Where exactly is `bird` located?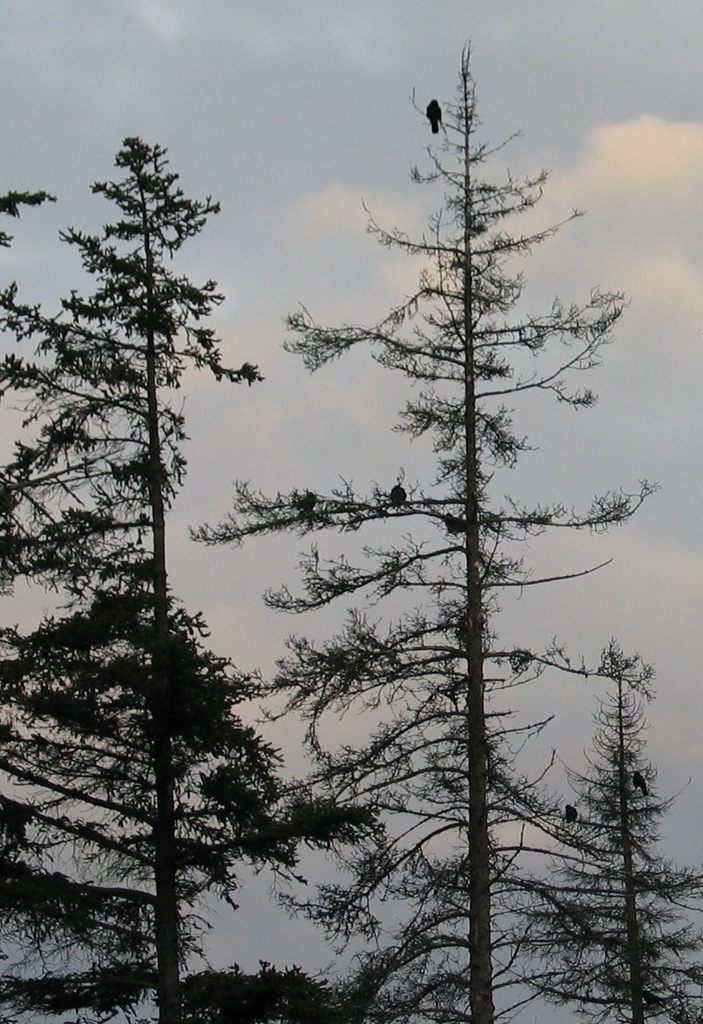
Its bounding box is 387:478:408:505.
